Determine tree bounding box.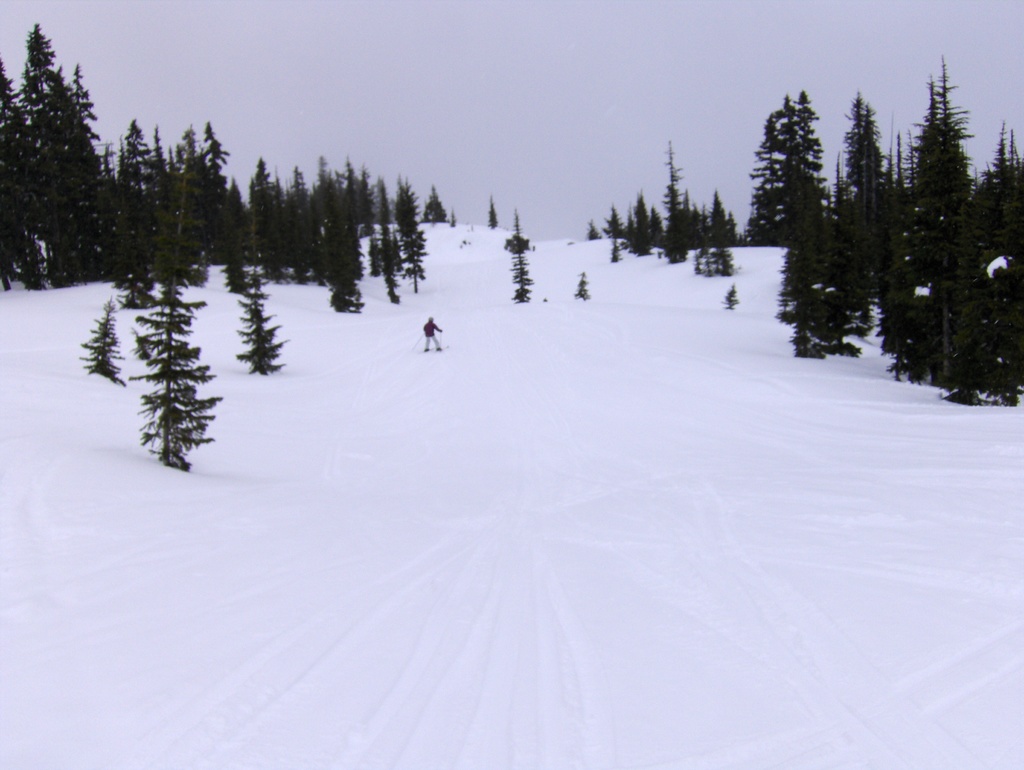
Determined: x1=603 y1=203 x2=630 y2=239.
